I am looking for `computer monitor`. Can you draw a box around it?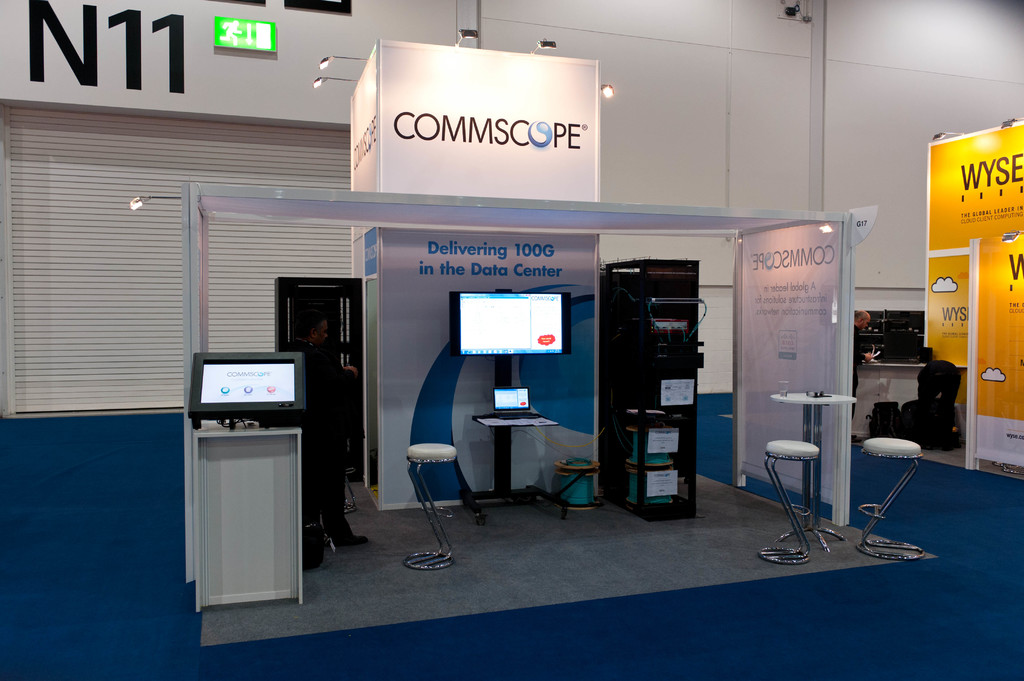
Sure, the bounding box is BBox(452, 292, 572, 408).
